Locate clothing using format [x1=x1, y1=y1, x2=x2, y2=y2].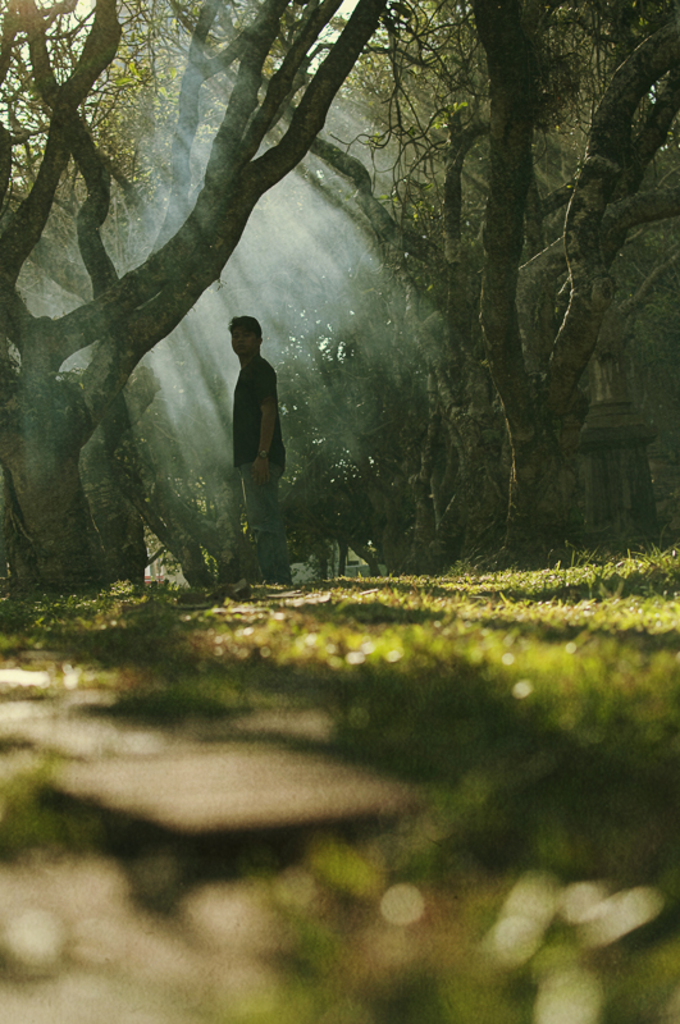
[x1=233, y1=353, x2=287, y2=579].
